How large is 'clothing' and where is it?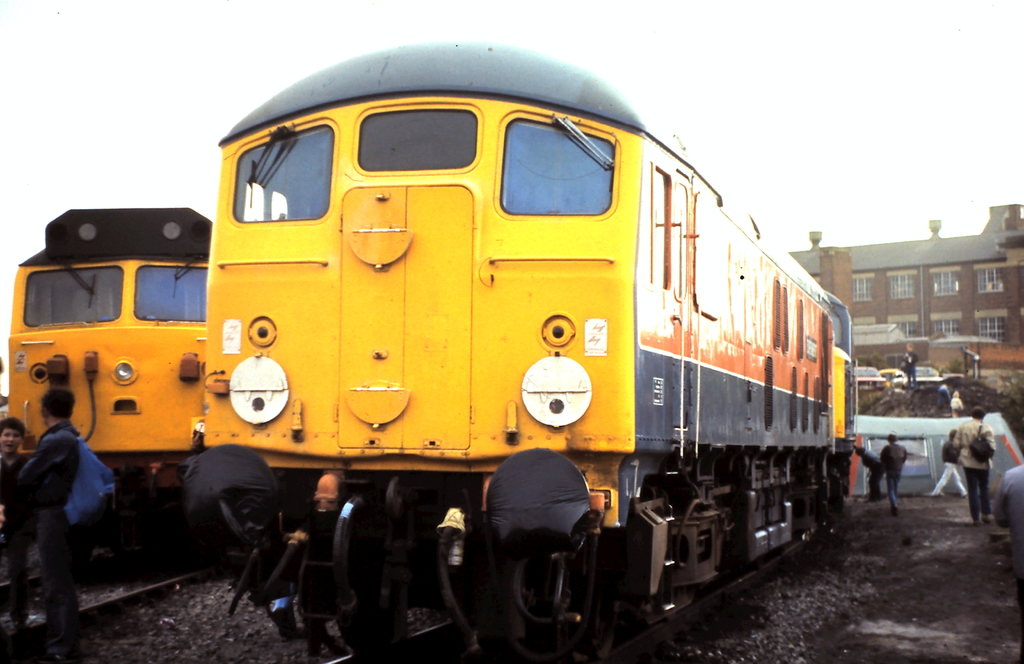
Bounding box: [left=0, top=447, right=38, bottom=626].
